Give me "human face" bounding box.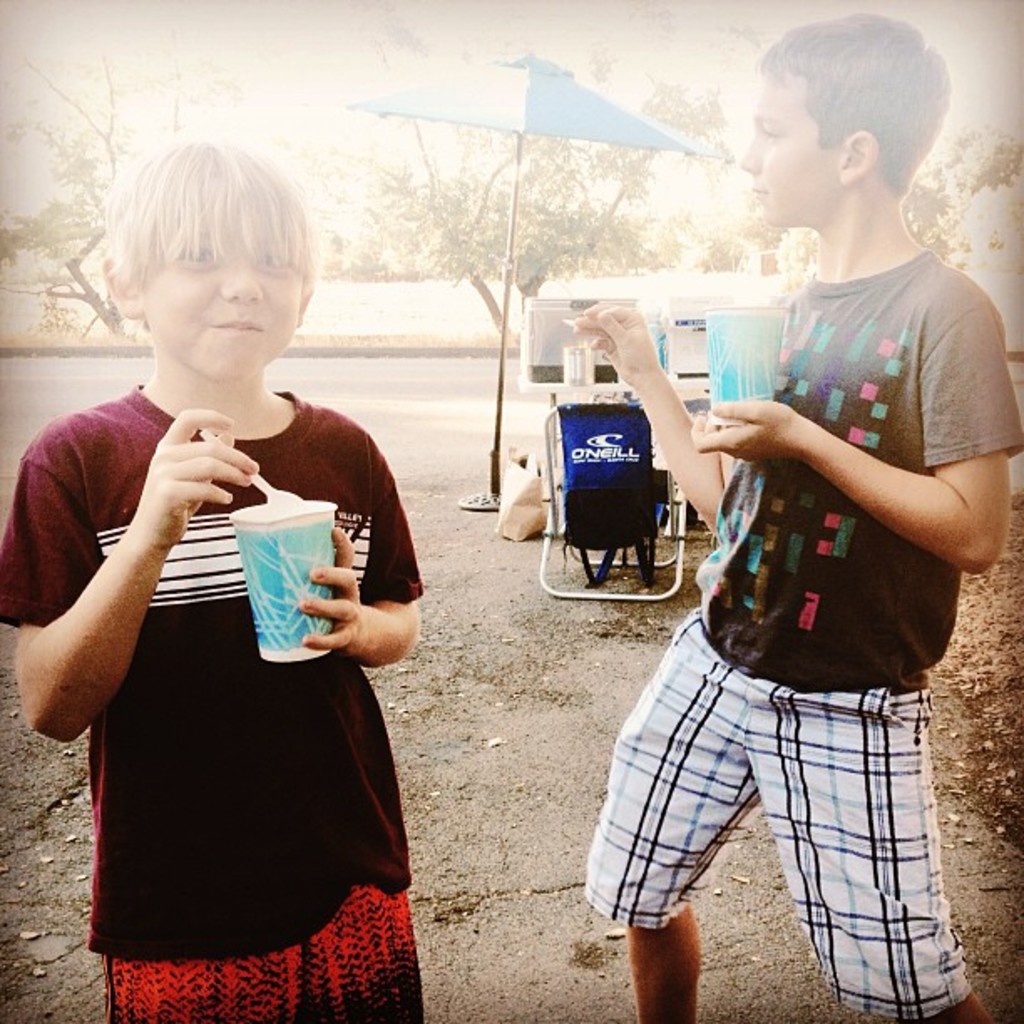
bbox=(142, 231, 305, 383).
